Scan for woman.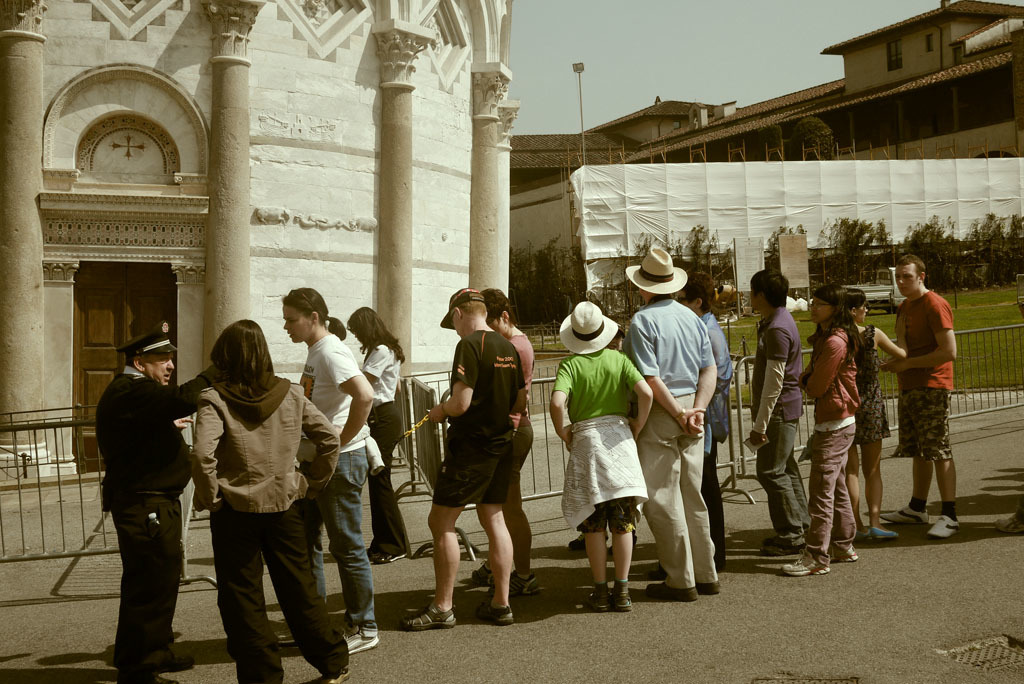
Scan result: BBox(345, 307, 408, 565).
